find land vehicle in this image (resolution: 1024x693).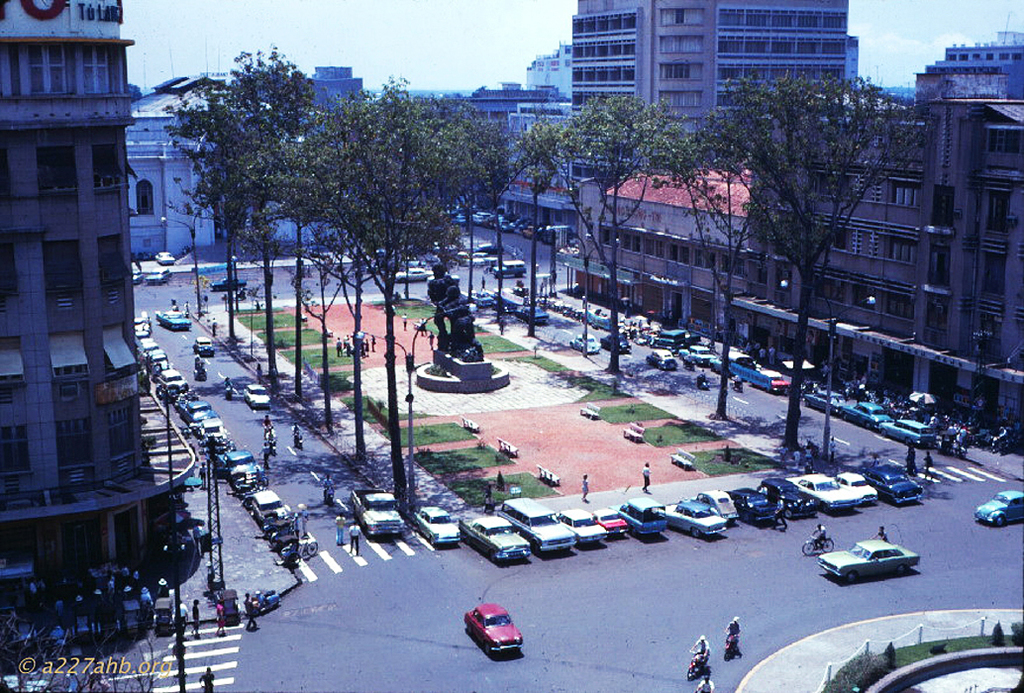
[263,422,277,444].
